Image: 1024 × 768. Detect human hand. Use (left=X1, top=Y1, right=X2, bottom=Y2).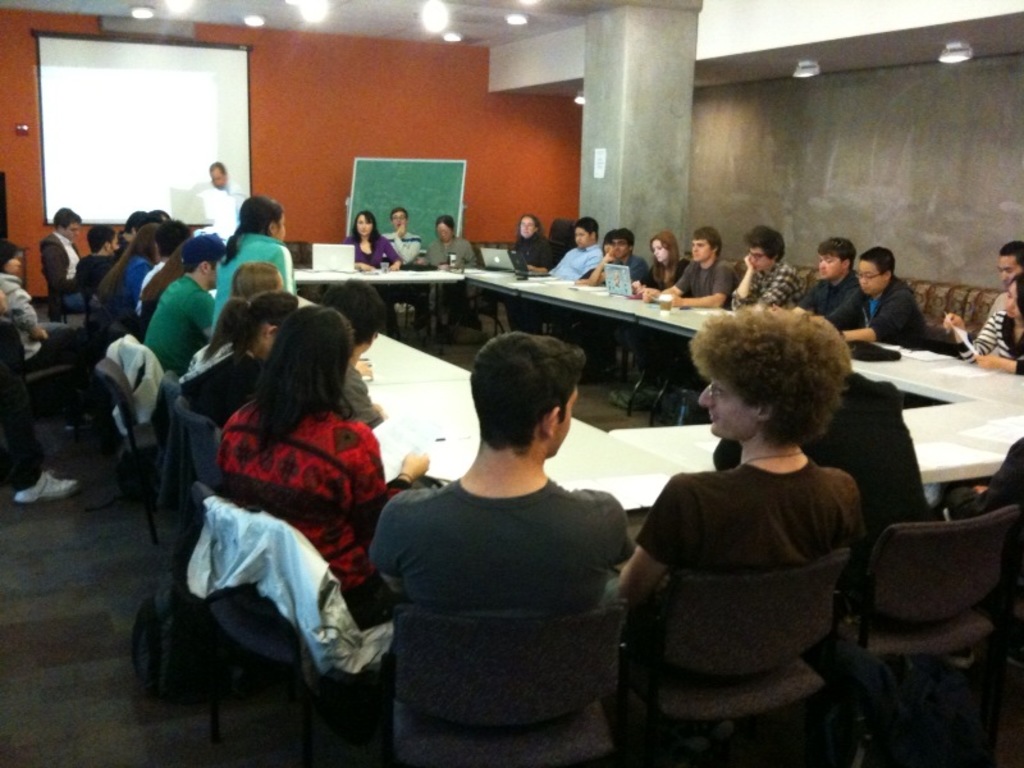
(left=385, top=261, right=402, bottom=274).
